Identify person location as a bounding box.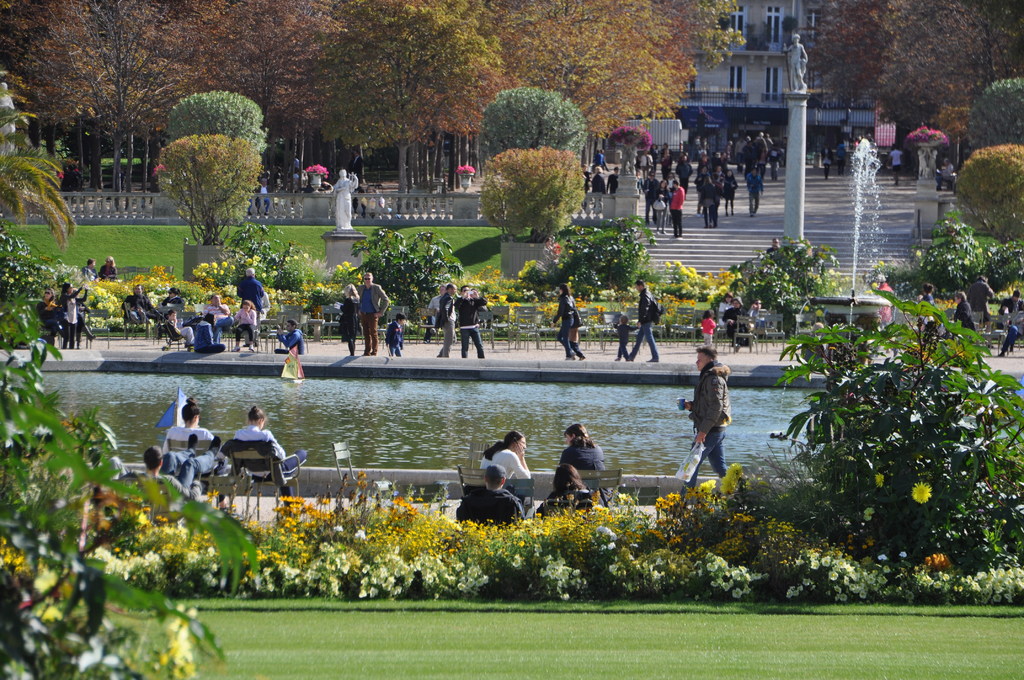
rect(253, 170, 271, 216).
